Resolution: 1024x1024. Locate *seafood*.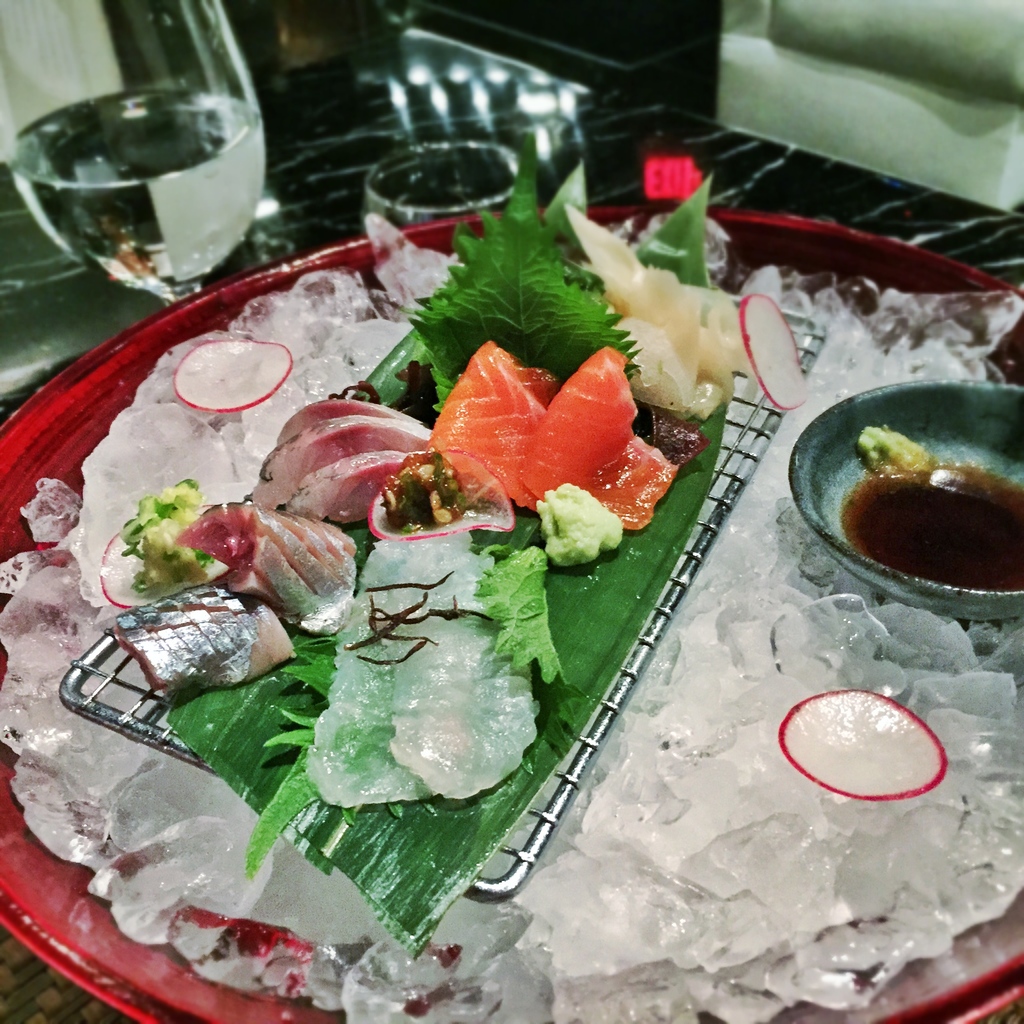
crop(513, 346, 675, 526).
